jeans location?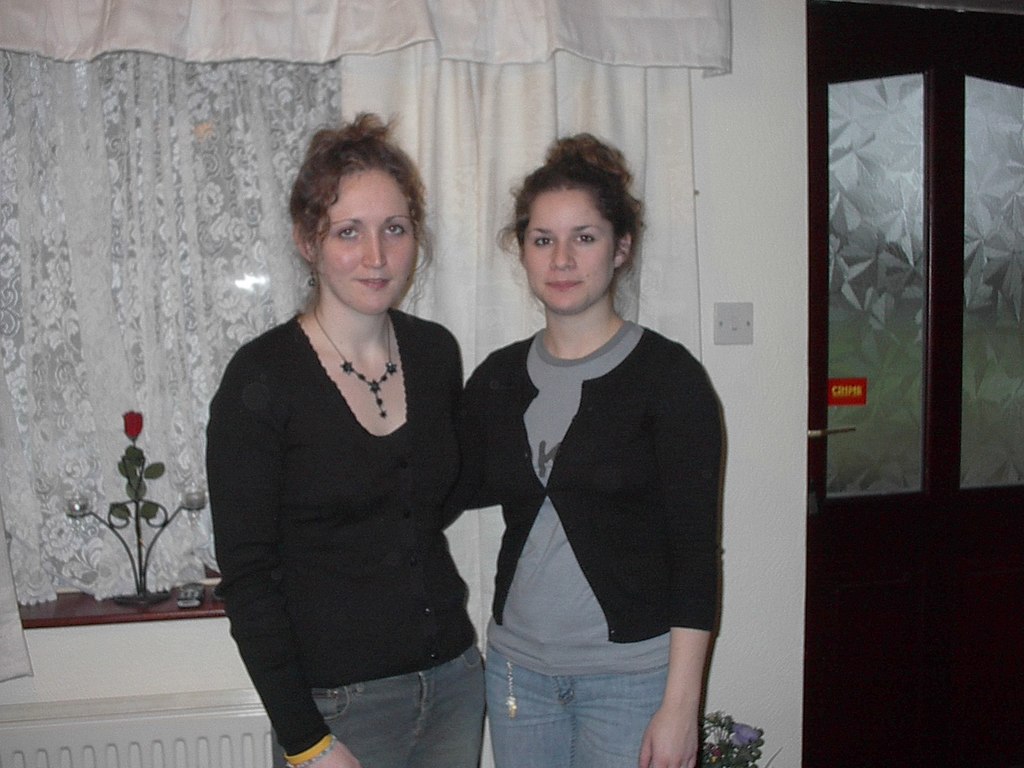
(438, 631, 698, 753)
